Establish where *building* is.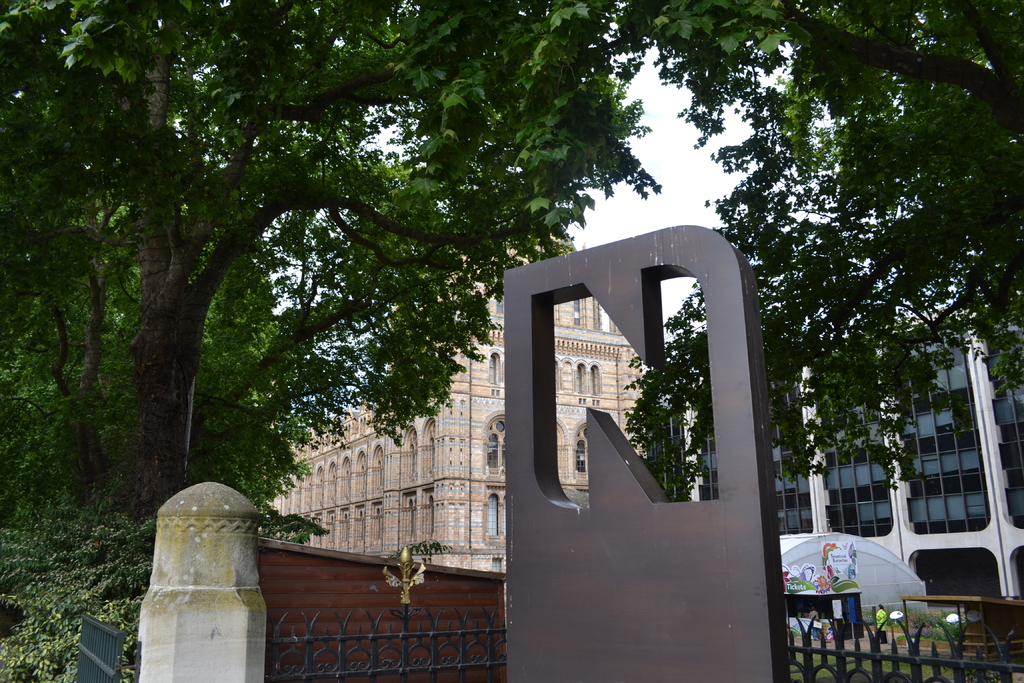
Established at bbox=(263, 225, 648, 569).
